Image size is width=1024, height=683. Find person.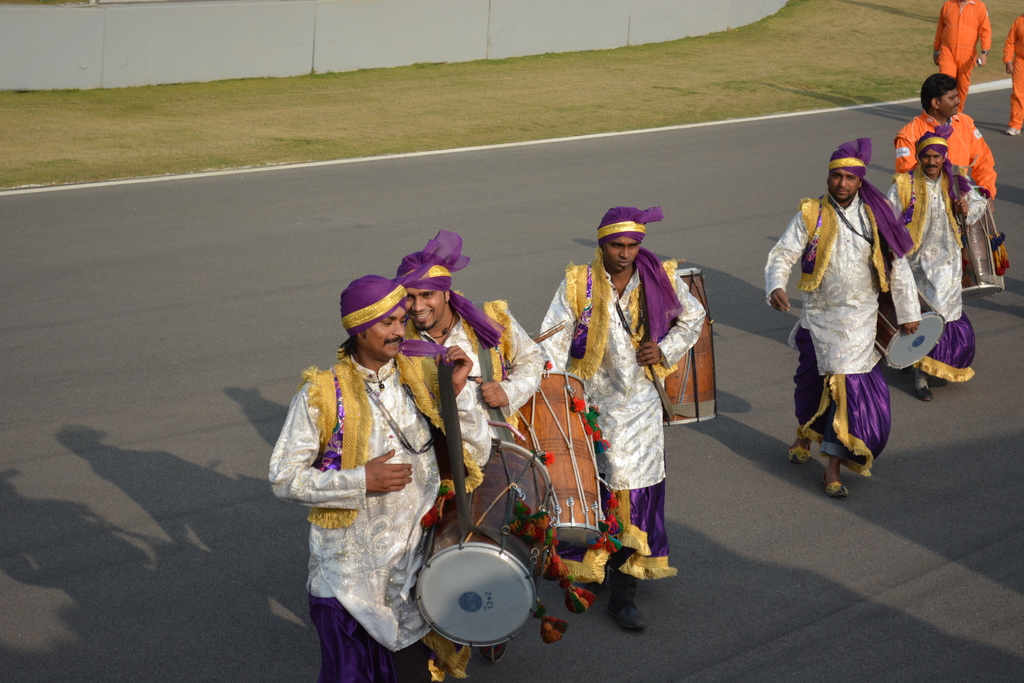
Rect(894, 74, 999, 213).
